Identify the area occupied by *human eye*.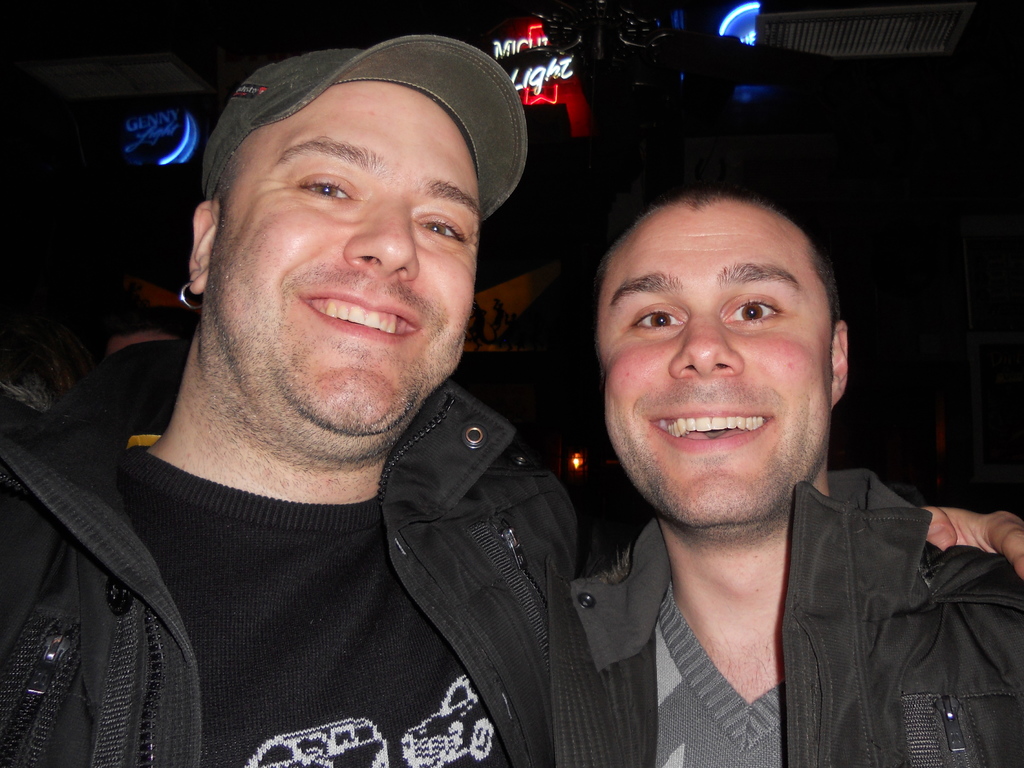
Area: x1=294, y1=170, x2=354, y2=202.
